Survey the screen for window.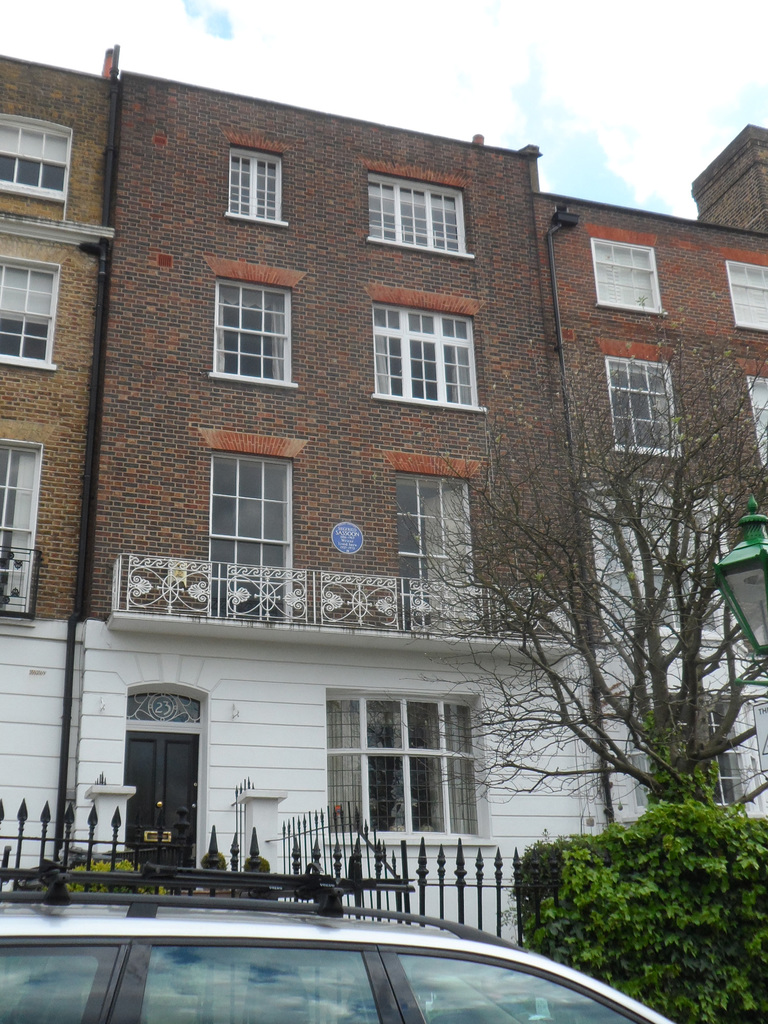
Survey found: box(0, 116, 71, 221).
